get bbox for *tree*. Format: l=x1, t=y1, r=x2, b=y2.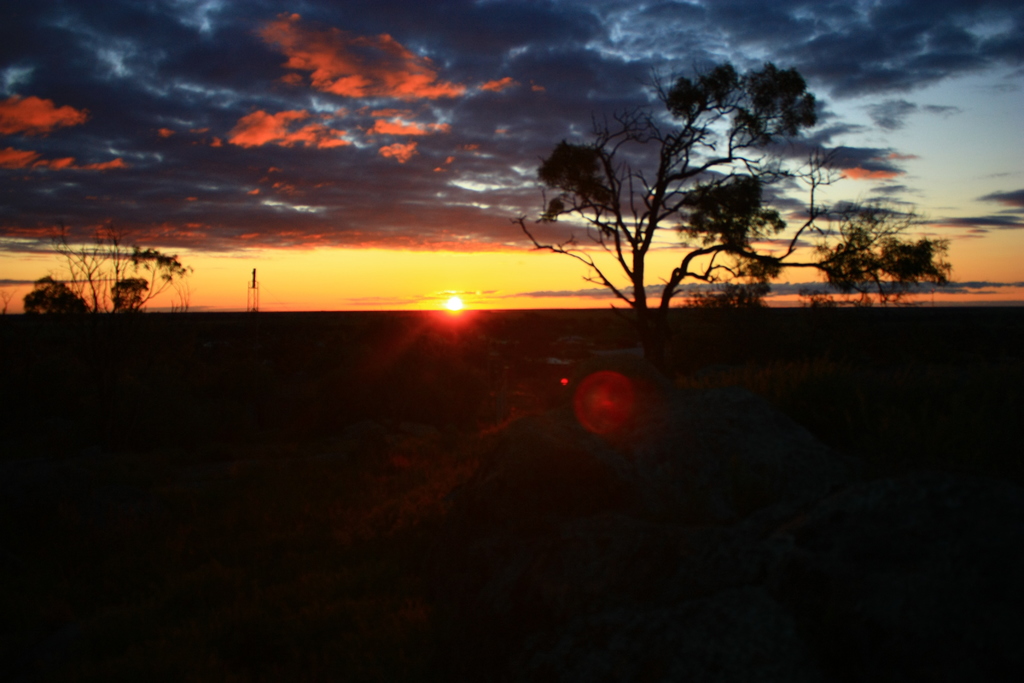
l=22, t=233, r=189, b=318.
